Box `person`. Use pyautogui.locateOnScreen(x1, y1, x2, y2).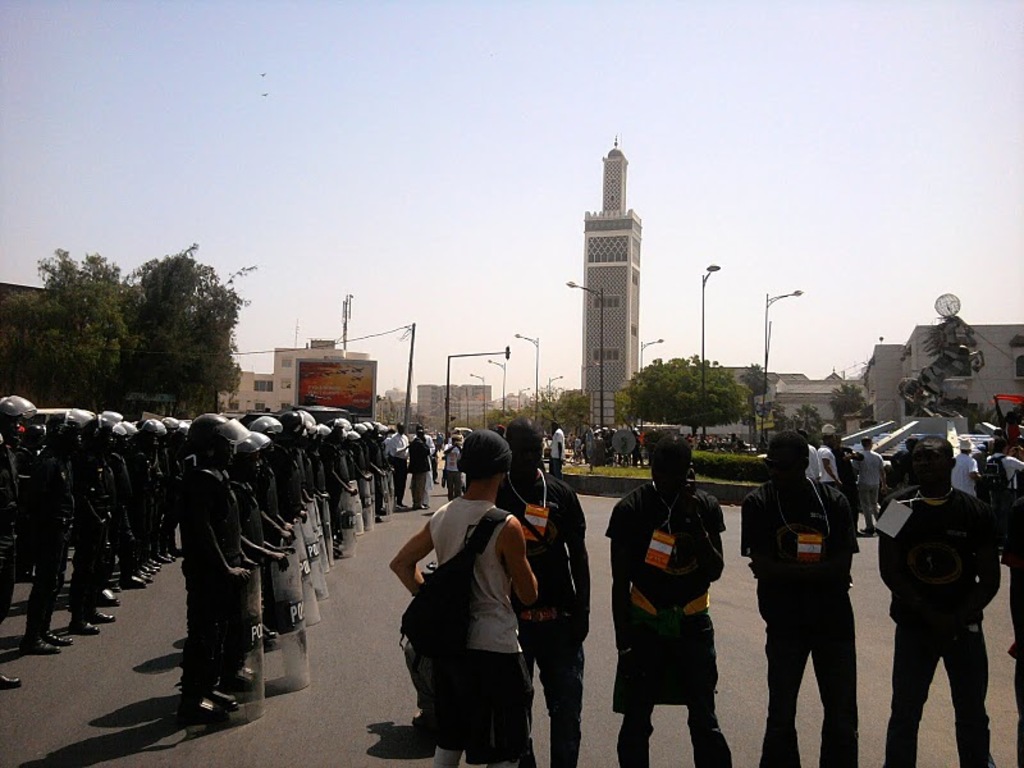
pyautogui.locateOnScreen(860, 434, 884, 532).
